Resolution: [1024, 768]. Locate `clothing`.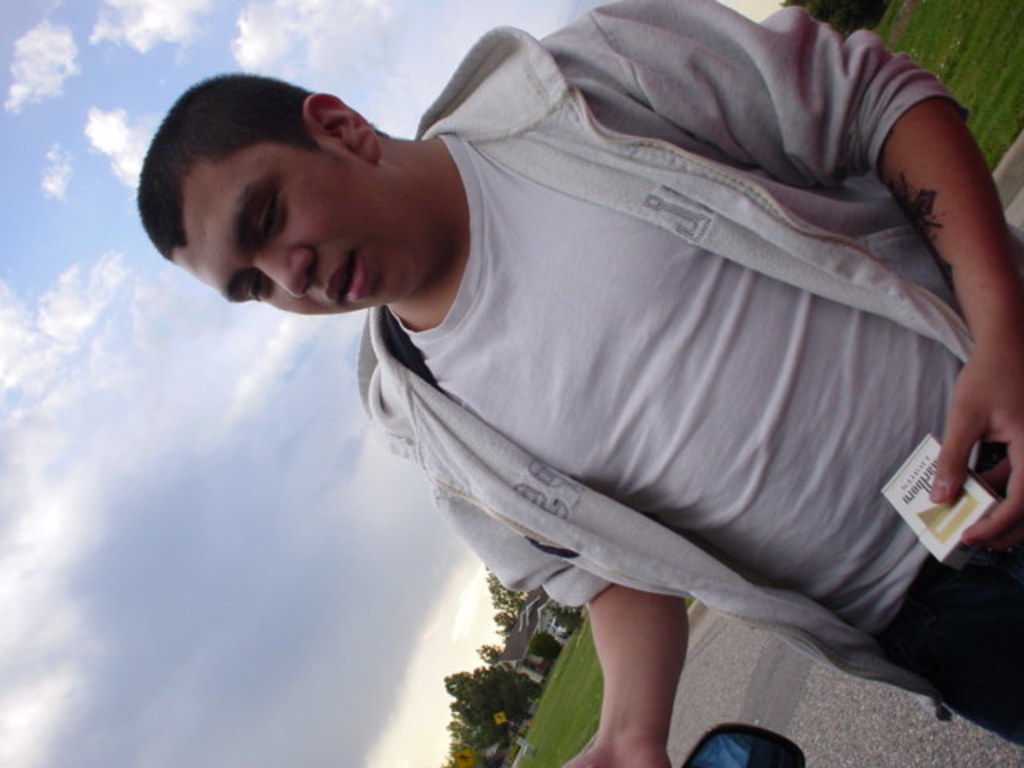
BBox(226, 13, 995, 715).
